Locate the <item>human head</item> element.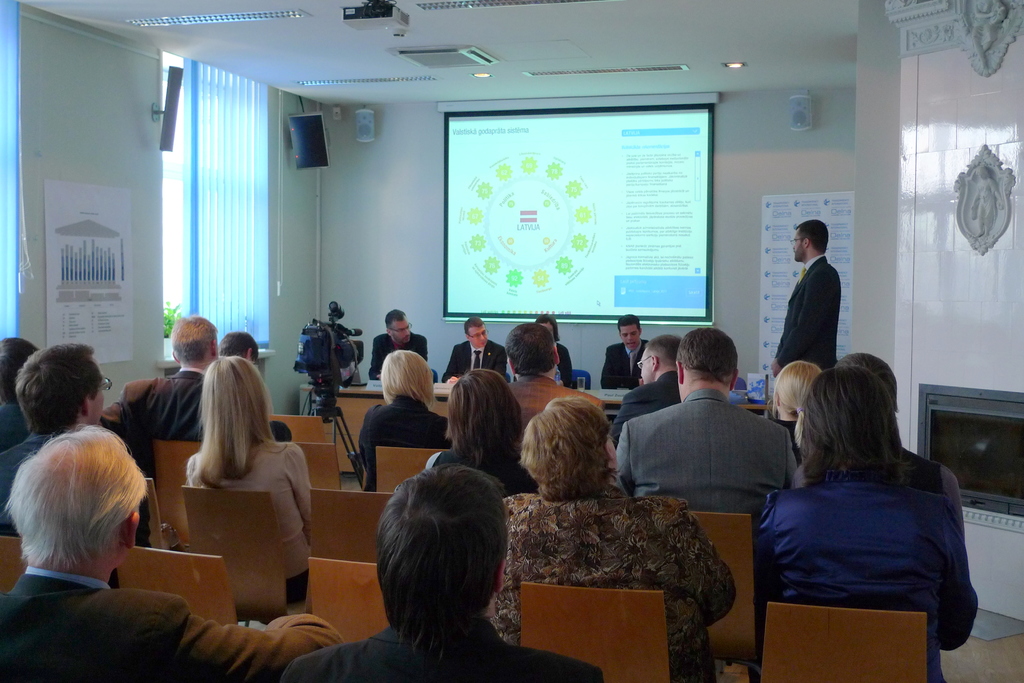
Element bbox: box=[0, 339, 33, 394].
